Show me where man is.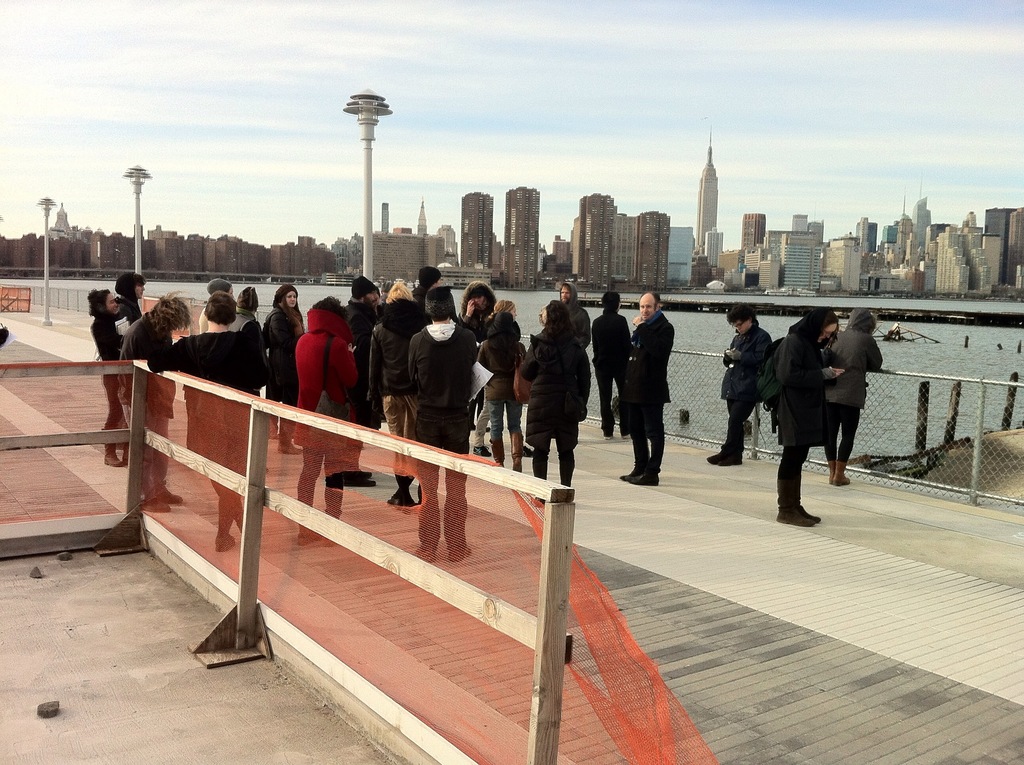
man is at x1=113 y1=268 x2=153 y2=336.
